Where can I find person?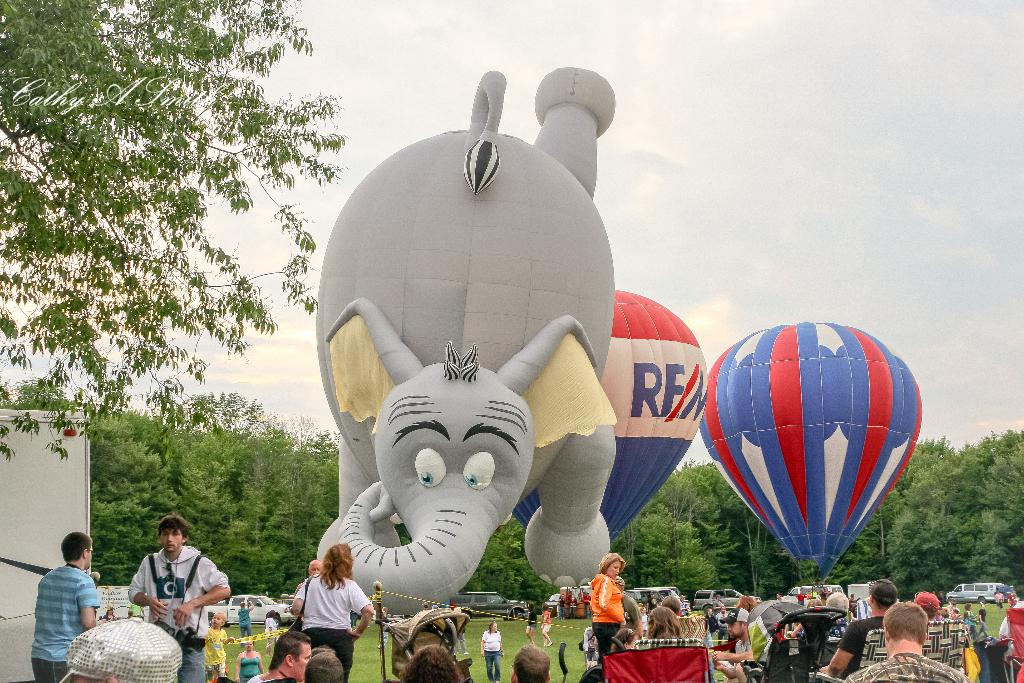
You can find it at [left=29, top=534, right=98, bottom=682].
